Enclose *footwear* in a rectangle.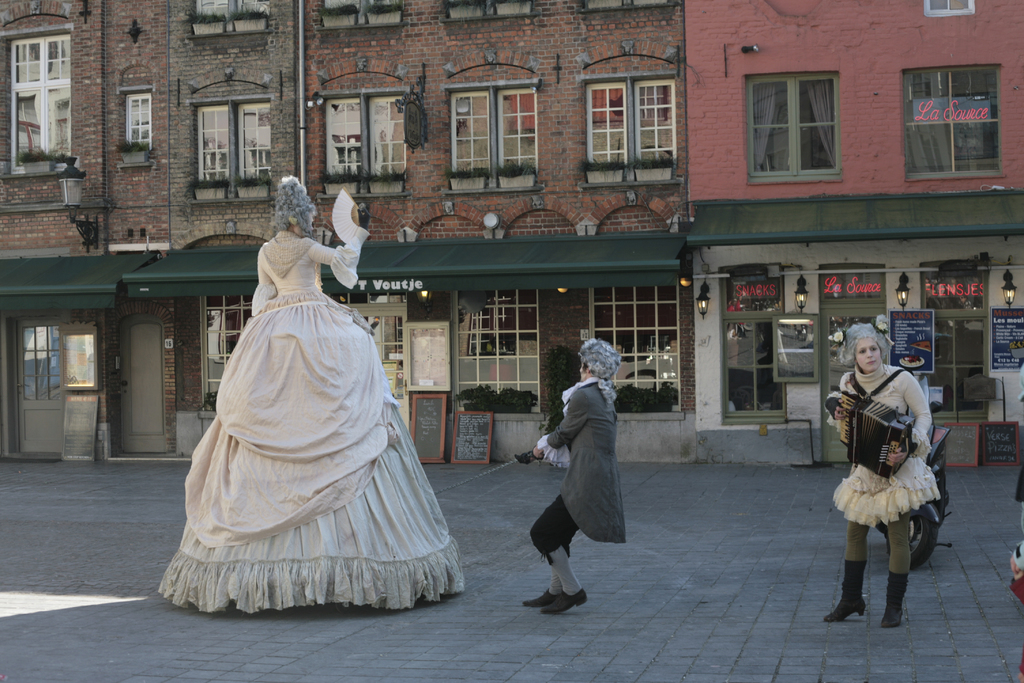
[540, 590, 590, 614].
